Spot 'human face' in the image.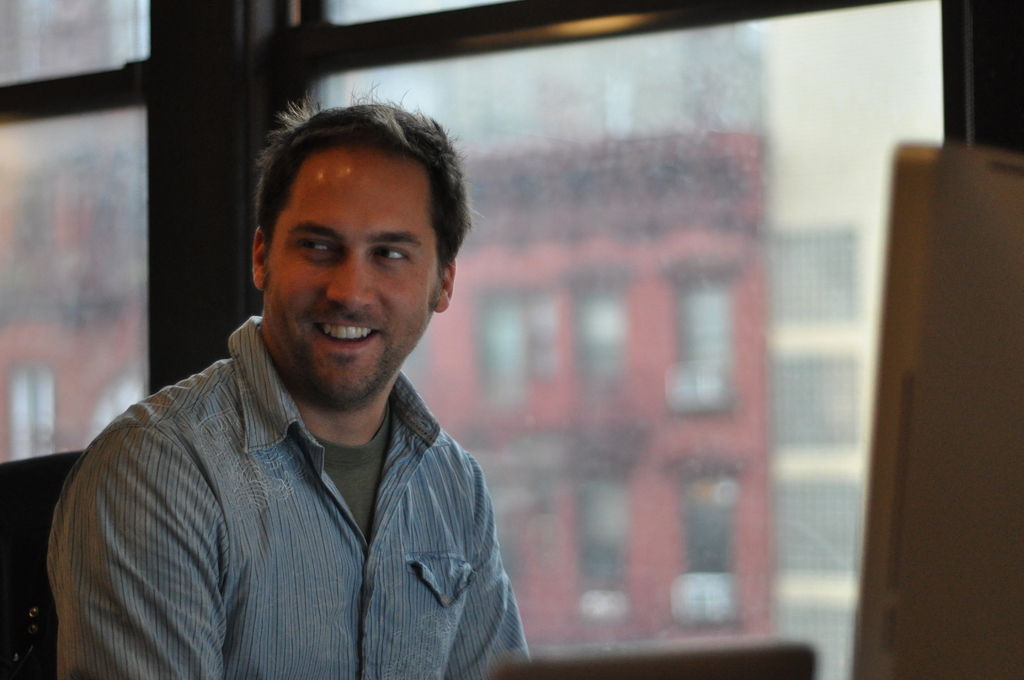
'human face' found at crop(273, 148, 430, 400).
